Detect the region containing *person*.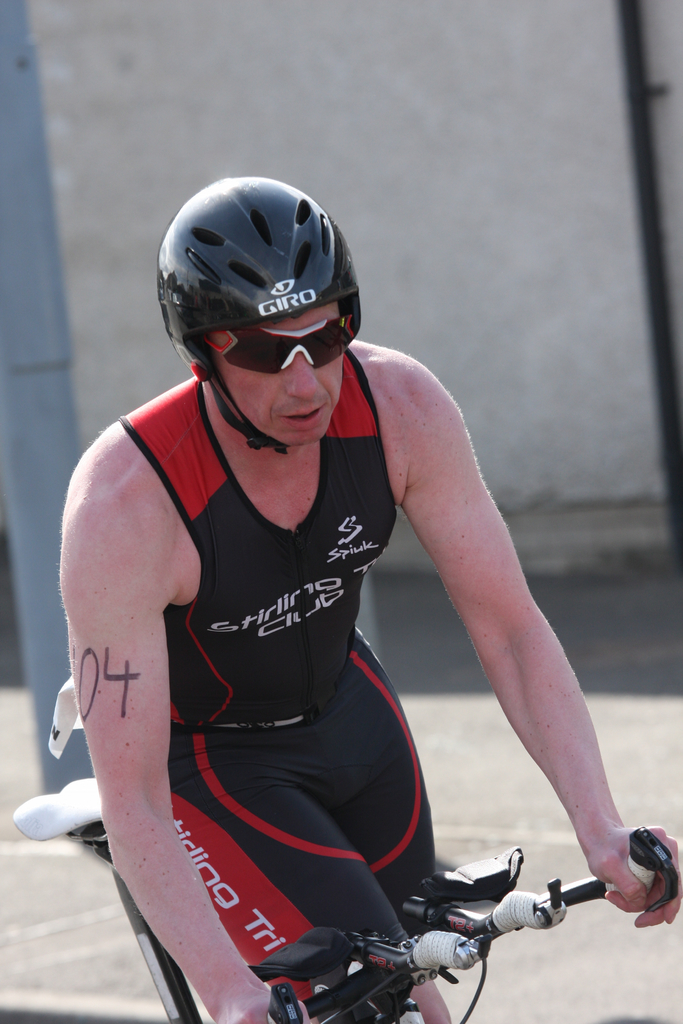
(x1=54, y1=195, x2=559, y2=1012).
